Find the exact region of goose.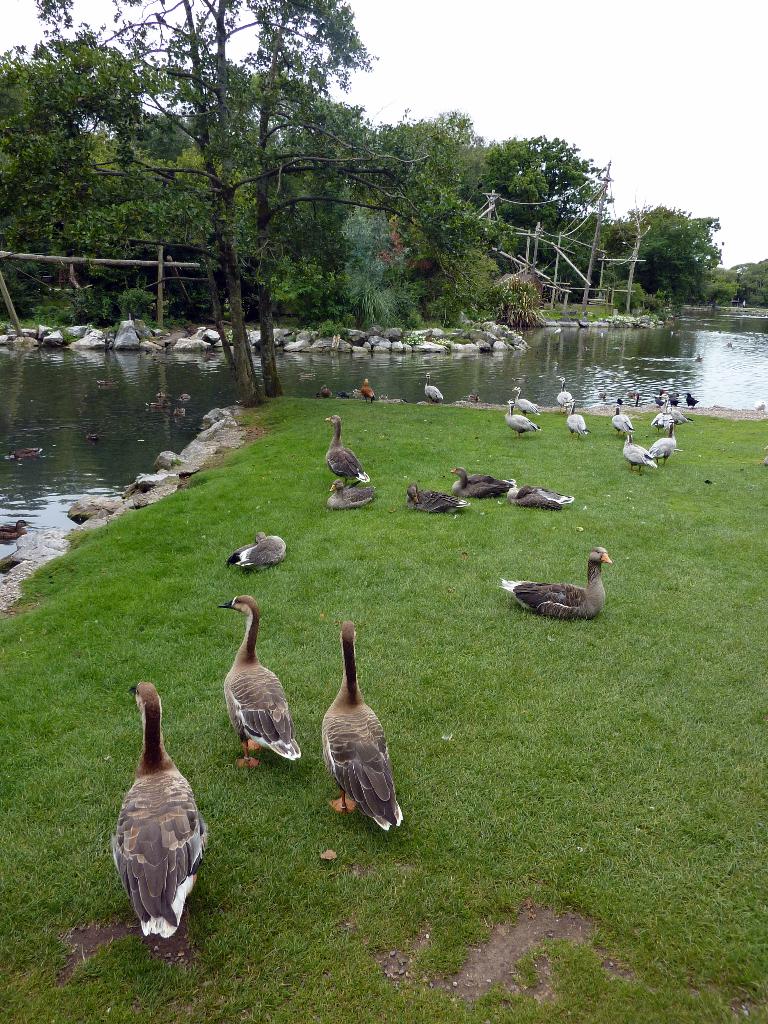
Exact region: <bbox>206, 602, 293, 785</bbox>.
